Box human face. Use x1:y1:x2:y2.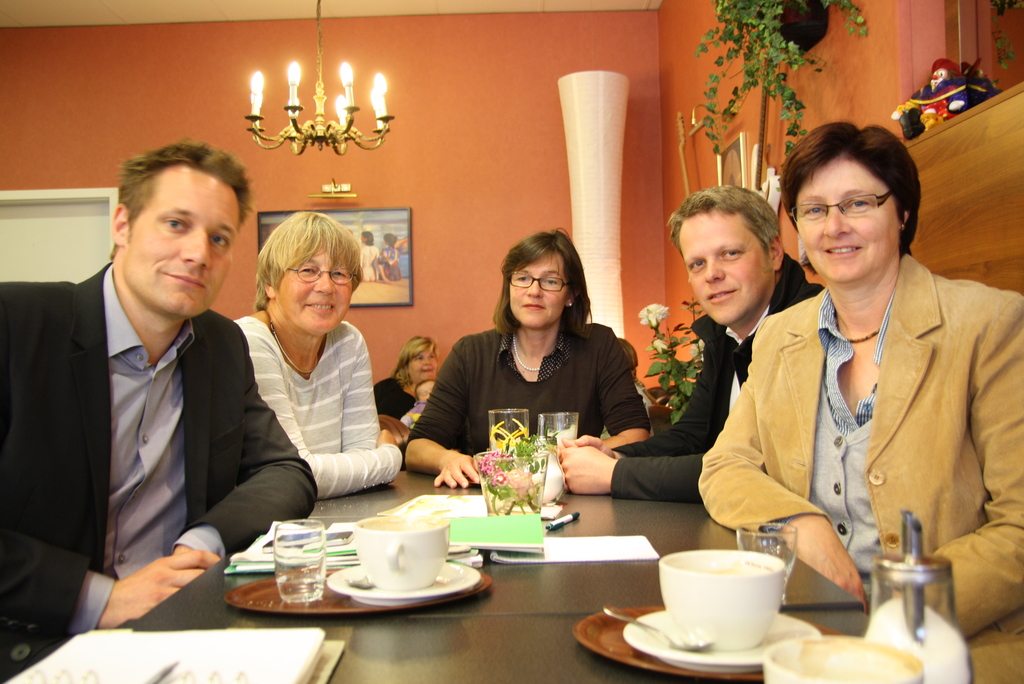
420:384:431:403.
